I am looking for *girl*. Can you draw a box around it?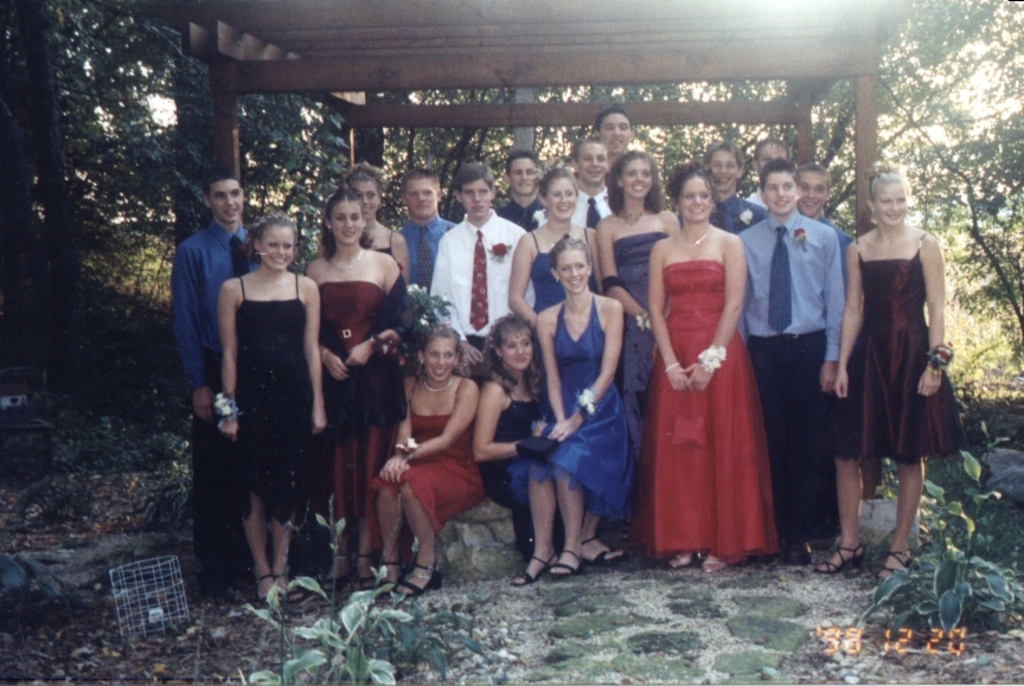
Sure, the bounding box is 506,174,604,341.
